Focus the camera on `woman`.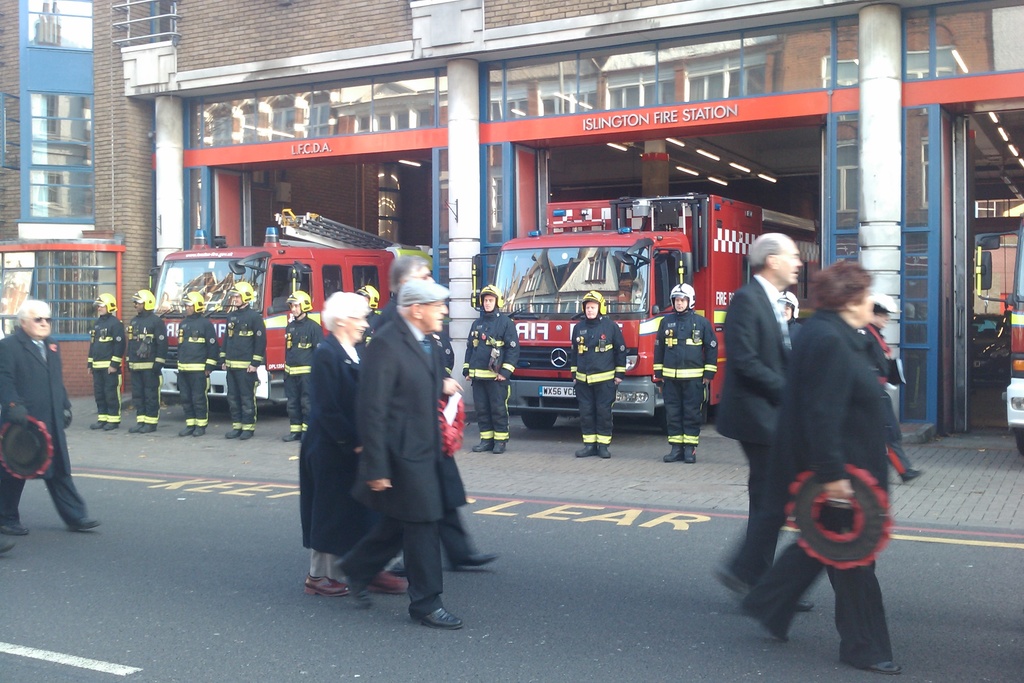
Focus region: <box>745,242,909,662</box>.
